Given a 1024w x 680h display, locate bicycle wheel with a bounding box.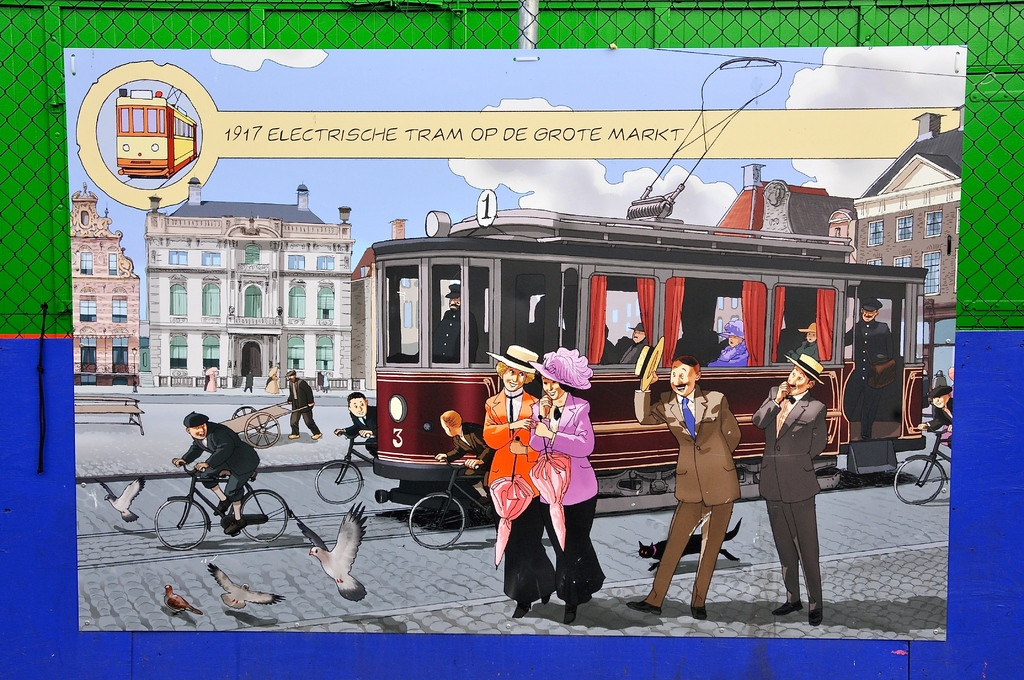
Located: (891, 457, 945, 508).
